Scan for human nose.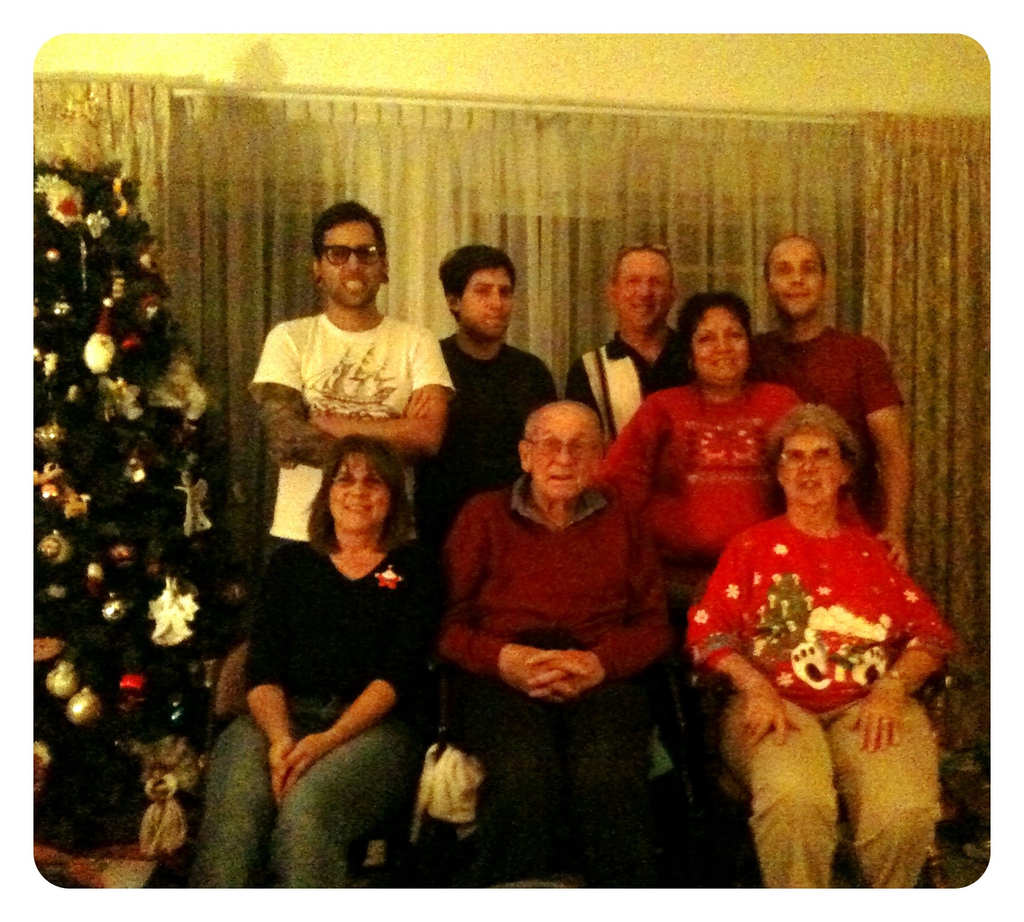
Scan result: 344 246 365 280.
